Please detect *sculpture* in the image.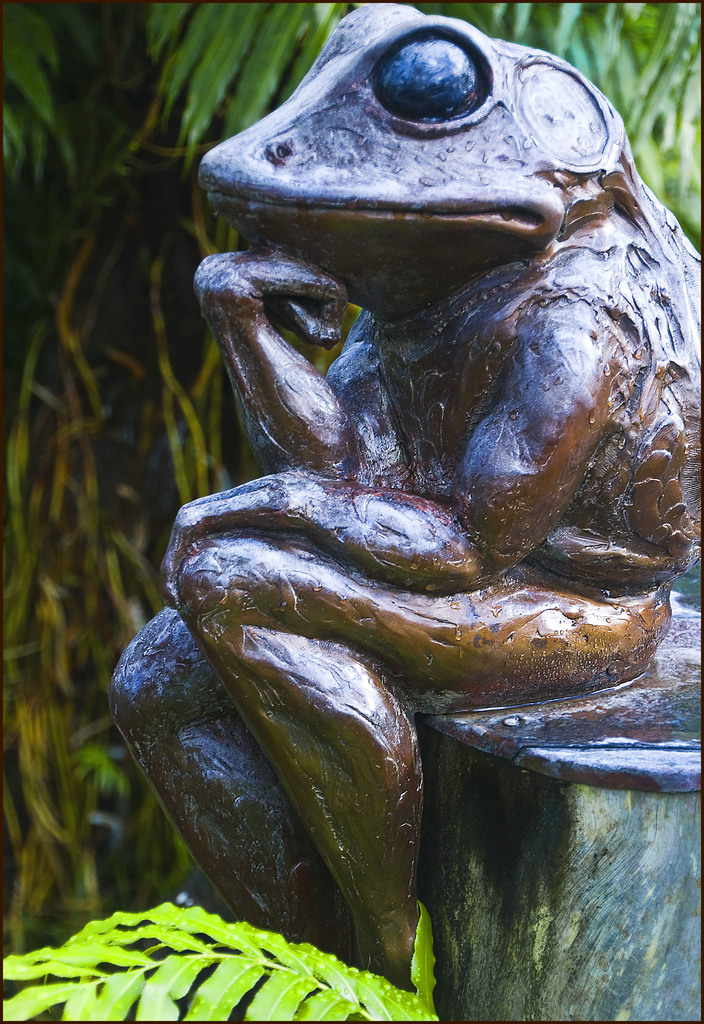
(left=126, top=1, right=703, bottom=966).
